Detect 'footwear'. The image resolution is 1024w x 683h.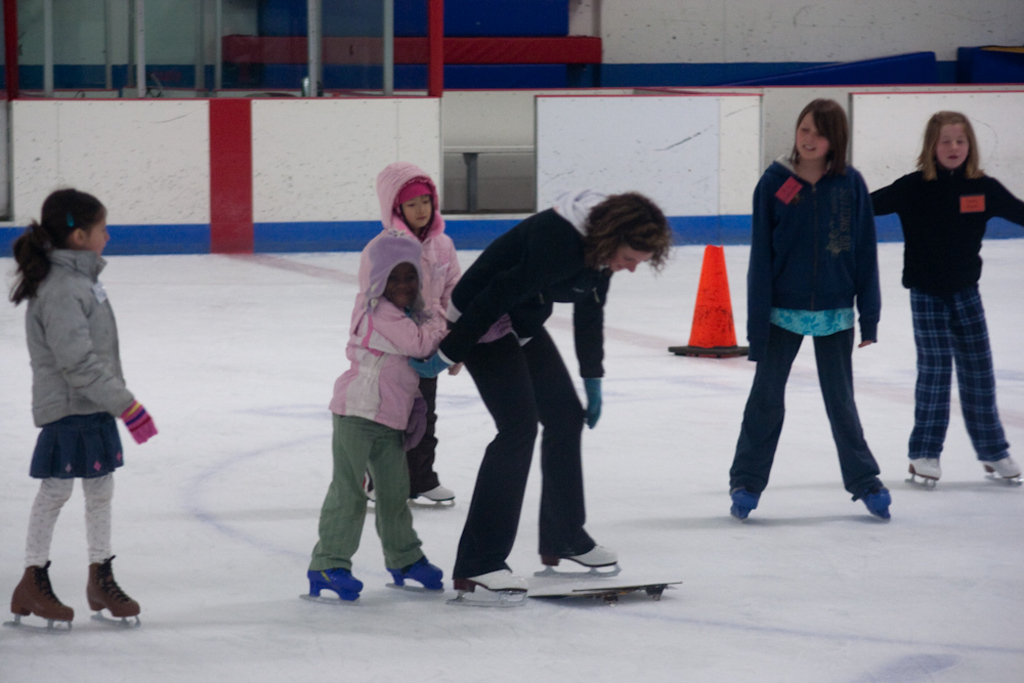
<box>982,449,1022,482</box>.
